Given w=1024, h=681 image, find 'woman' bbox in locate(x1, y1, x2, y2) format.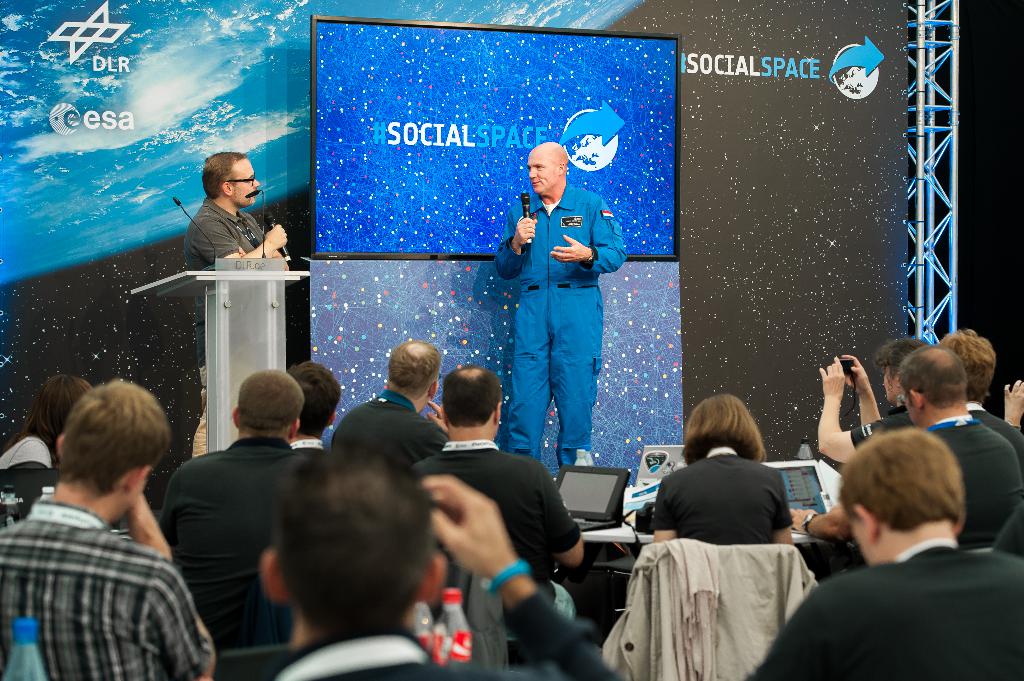
locate(650, 394, 797, 547).
